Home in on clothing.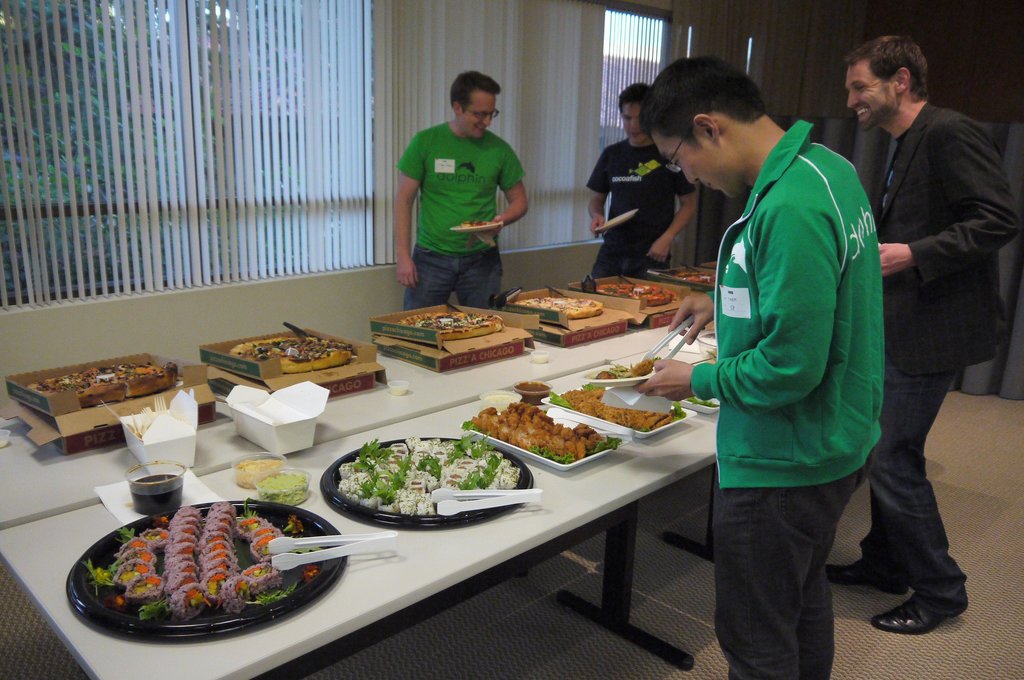
Homed in at BBox(404, 95, 529, 286).
